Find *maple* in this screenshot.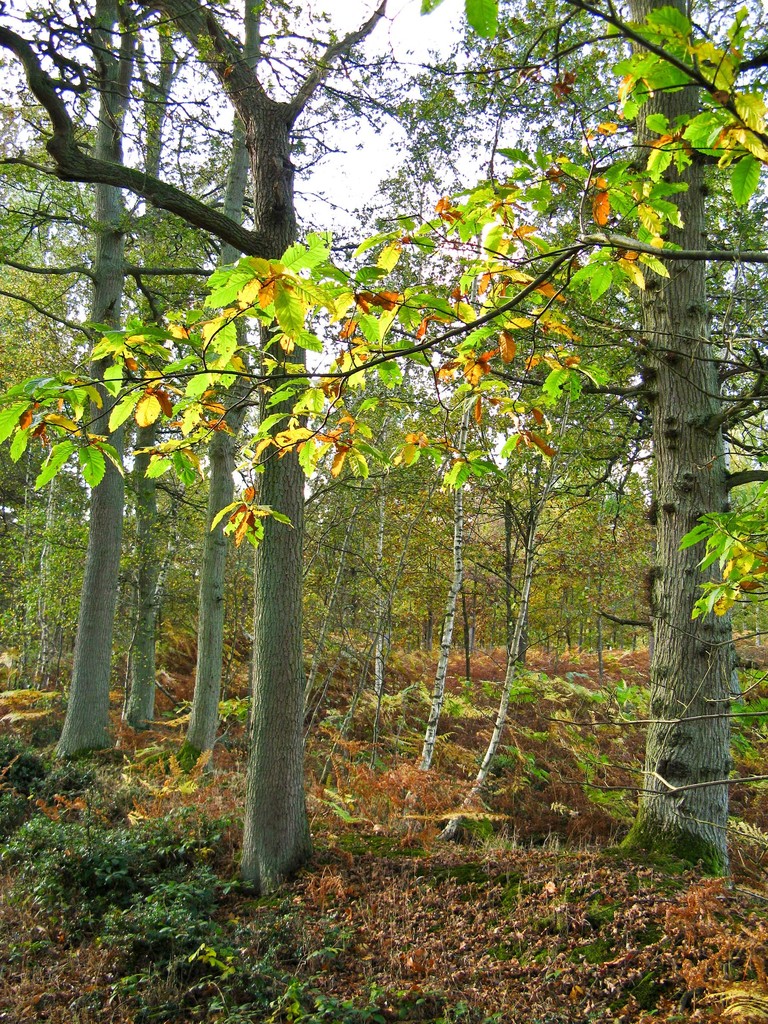
The bounding box for *maple* is bbox=(36, 0, 123, 767).
